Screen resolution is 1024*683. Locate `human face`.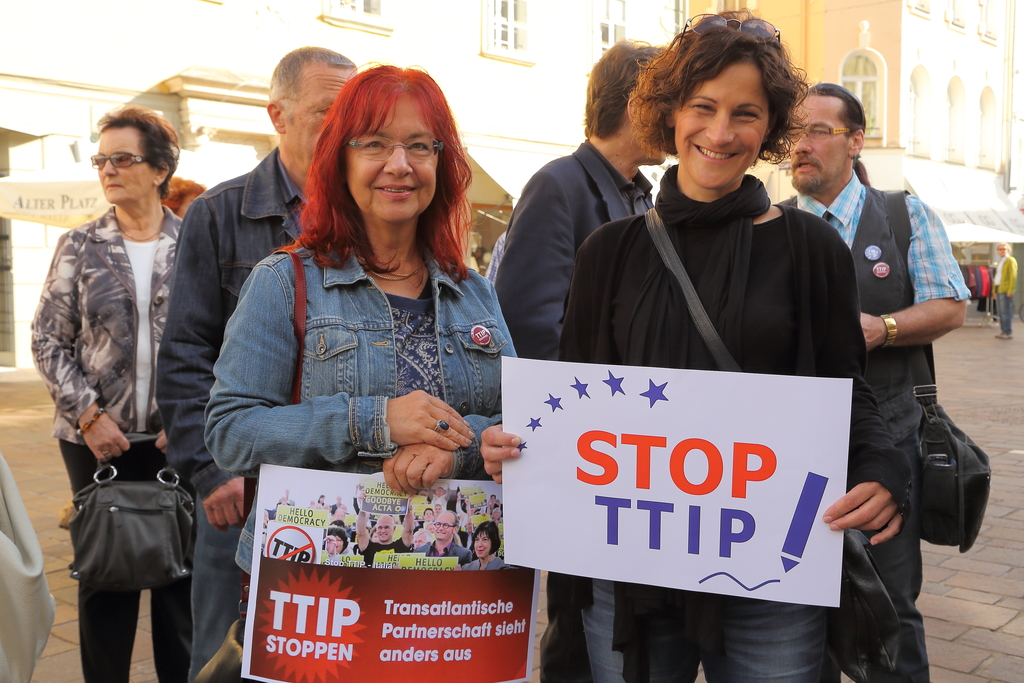
[378, 516, 393, 541].
